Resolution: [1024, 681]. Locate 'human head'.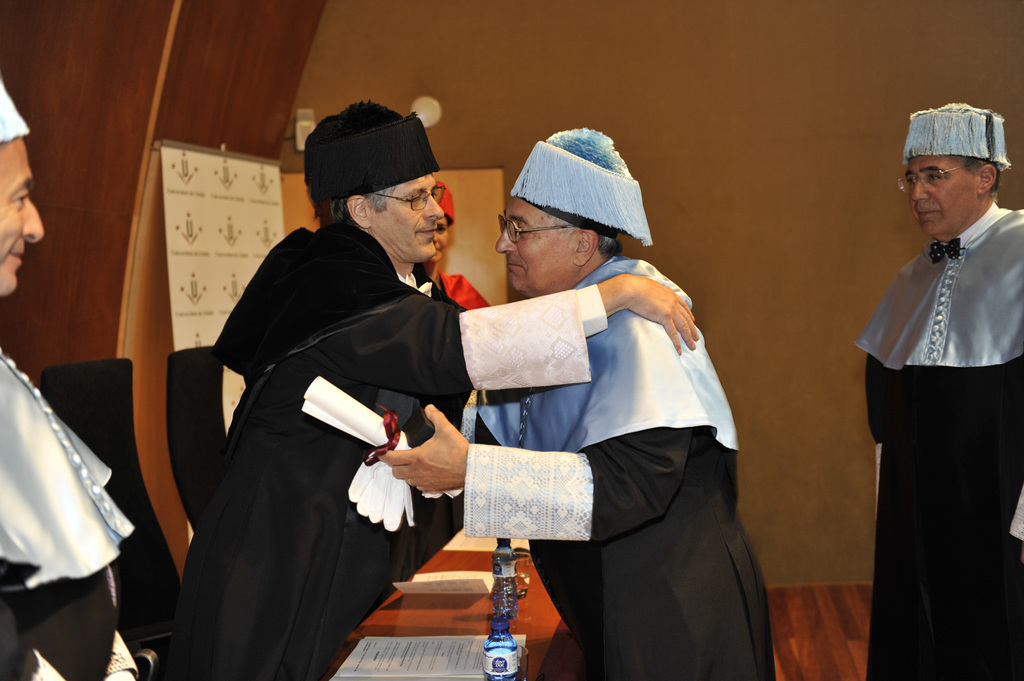
911:104:1018:239.
